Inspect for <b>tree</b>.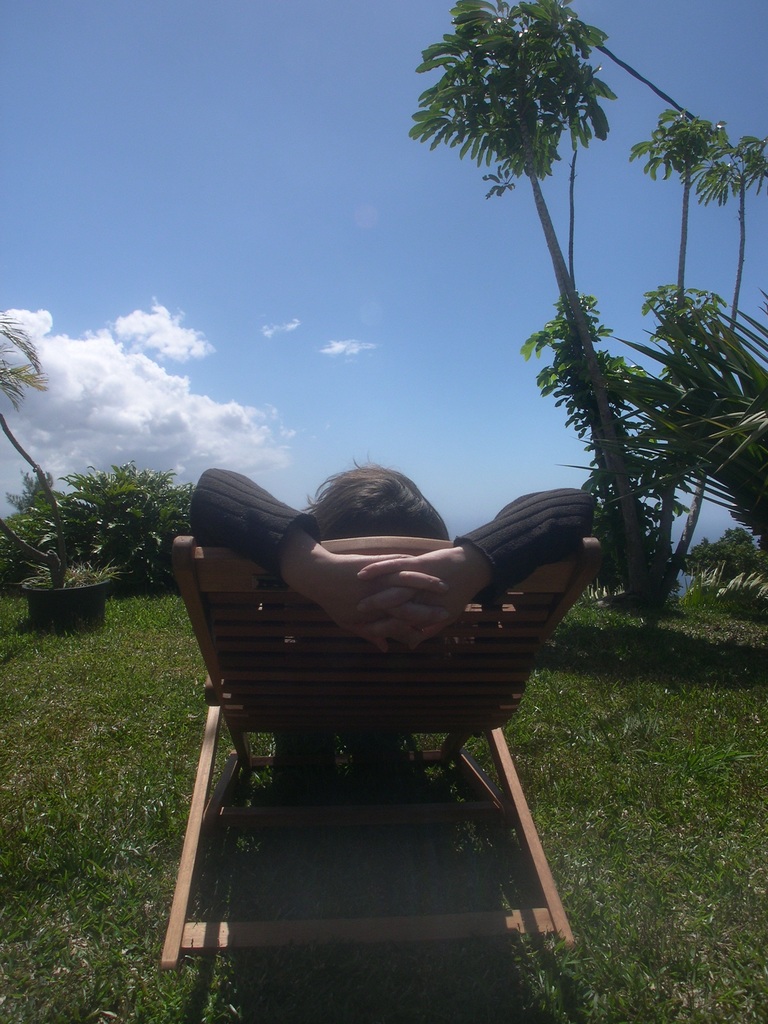
Inspection: <box>0,332,87,584</box>.
